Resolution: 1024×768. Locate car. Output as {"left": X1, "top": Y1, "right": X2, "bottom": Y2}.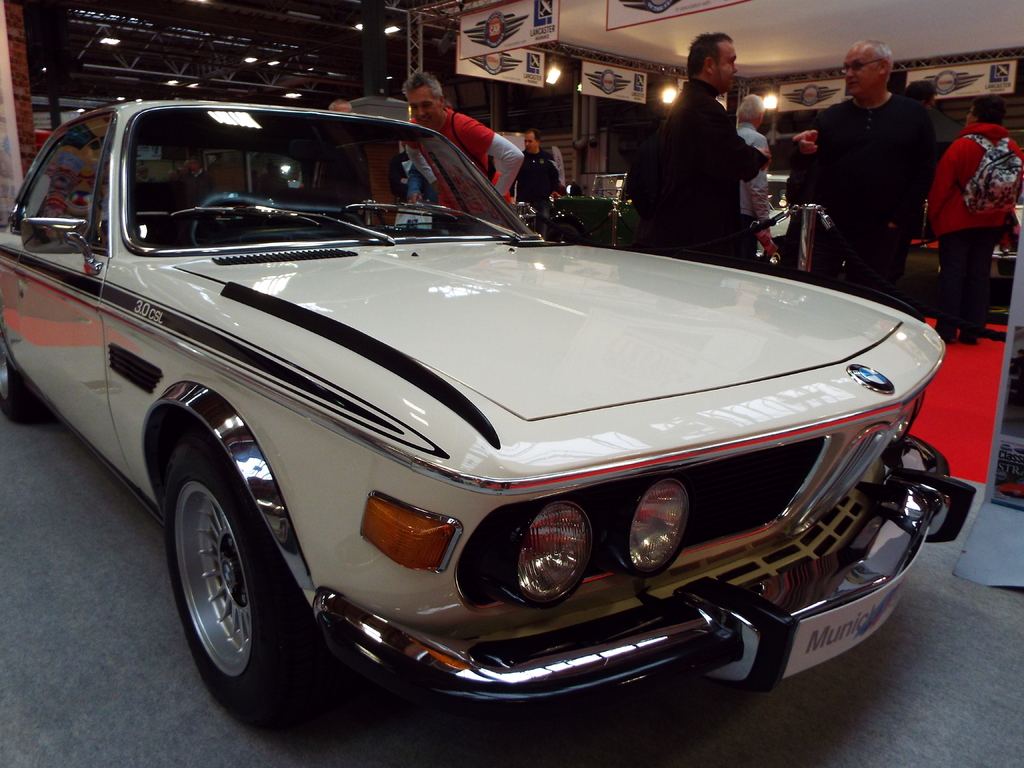
{"left": 0, "top": 94, "right": 978, "bottom": 739}.
